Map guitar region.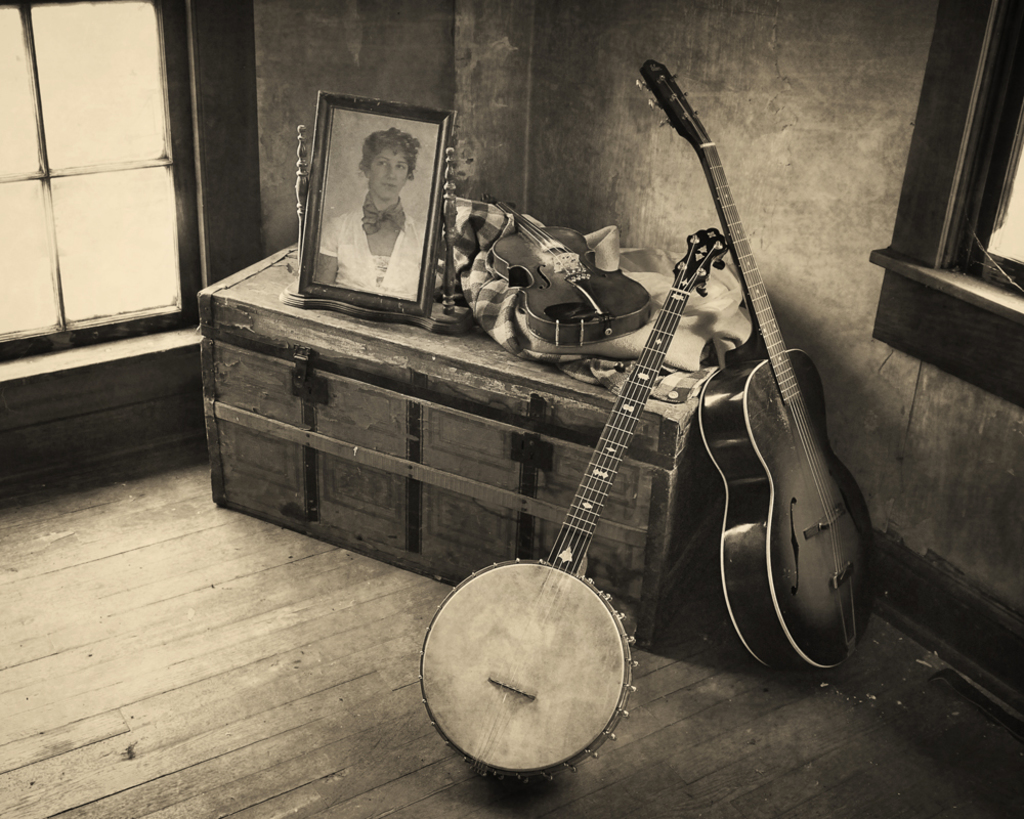
Mapped to [473, 190, 662, 355].
